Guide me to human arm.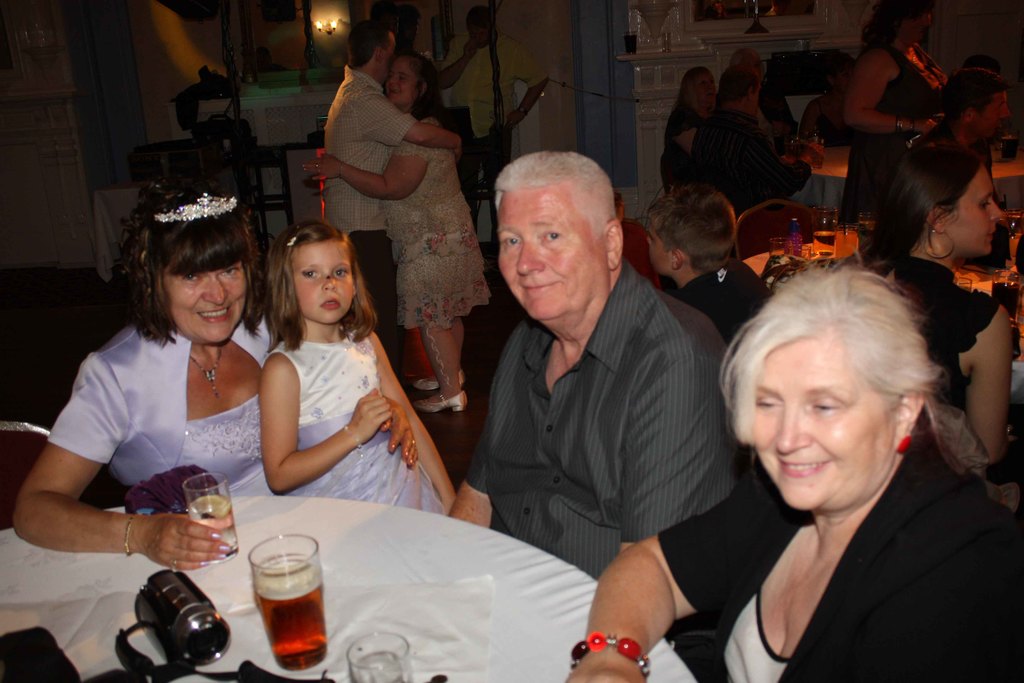
Guidance: 455, 370, 504, 530.
